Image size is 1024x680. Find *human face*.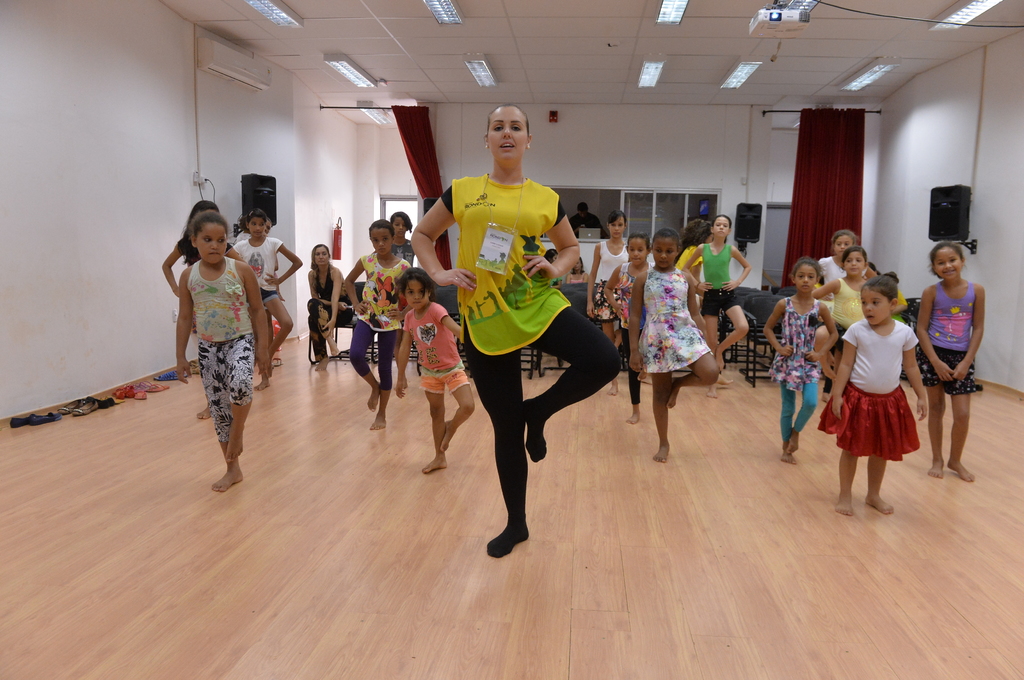
252:217:265:233.
